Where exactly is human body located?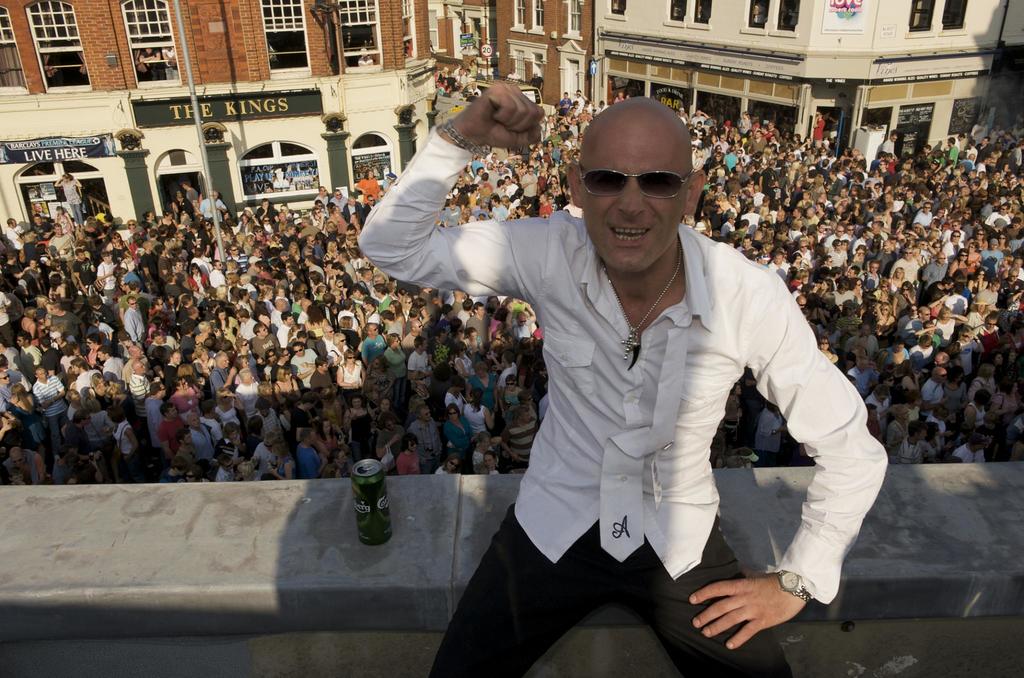
Its bounding box is 855:165:863:177.
